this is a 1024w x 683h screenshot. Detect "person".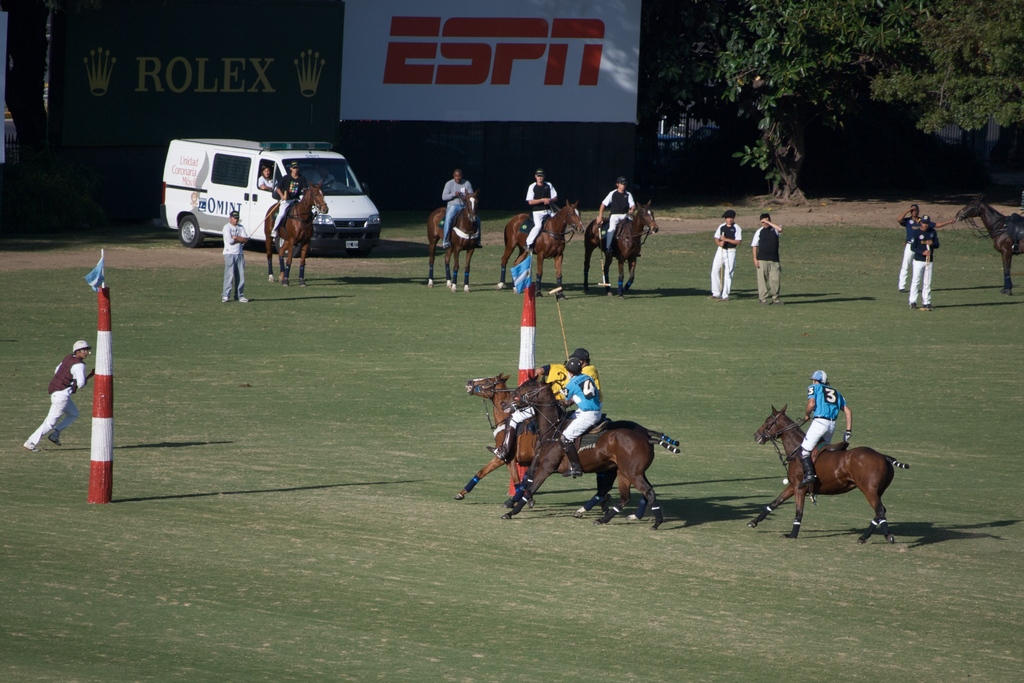
{"left": 802, "top": 372, "right": 852, "bottom": 491}.
